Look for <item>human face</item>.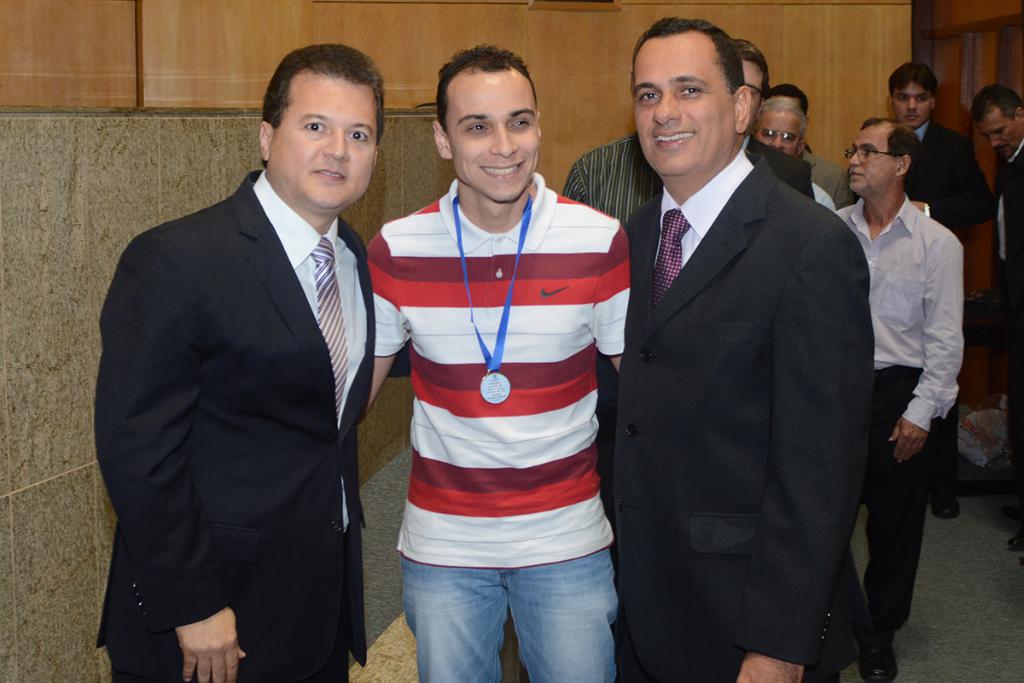
Found: 845,123,893,195.
